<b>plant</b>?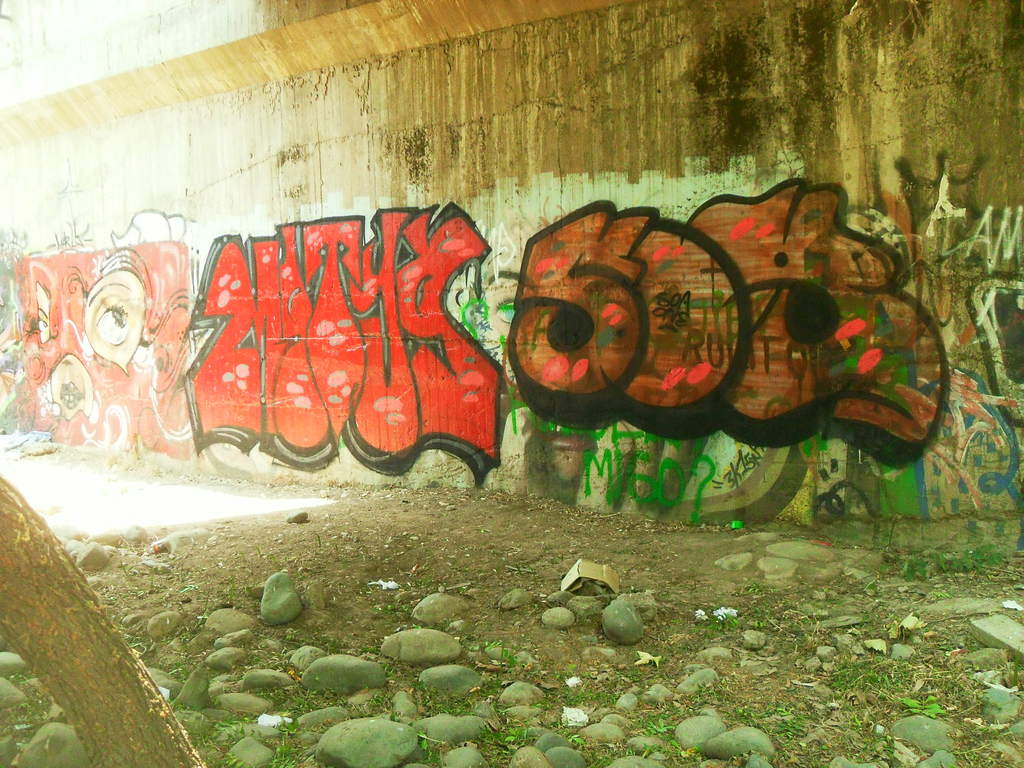
detection(8, 670, 56, 760)
